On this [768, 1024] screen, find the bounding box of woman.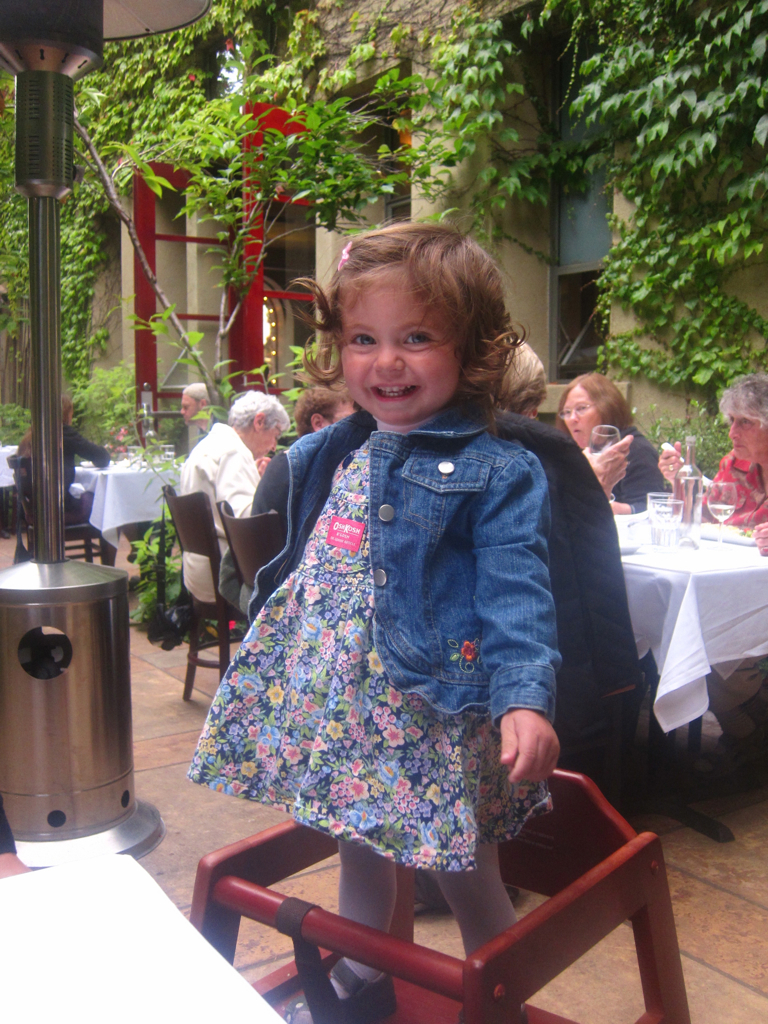
Bounding box: rect(547, 366, 670, 515).
